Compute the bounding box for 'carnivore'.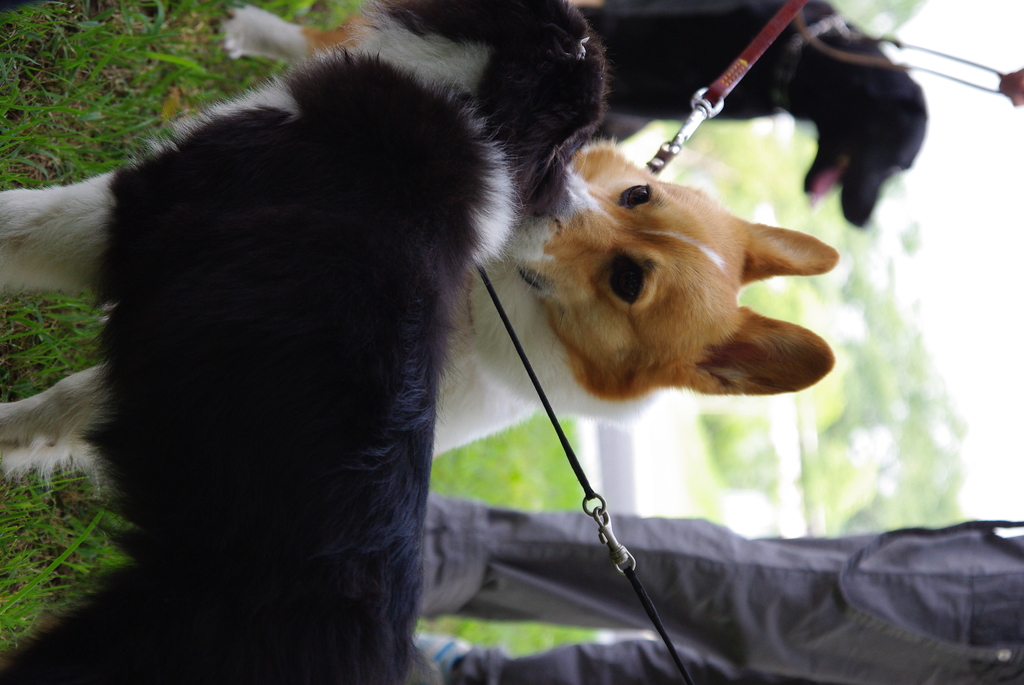
<box>564,0,929,225</box>.
